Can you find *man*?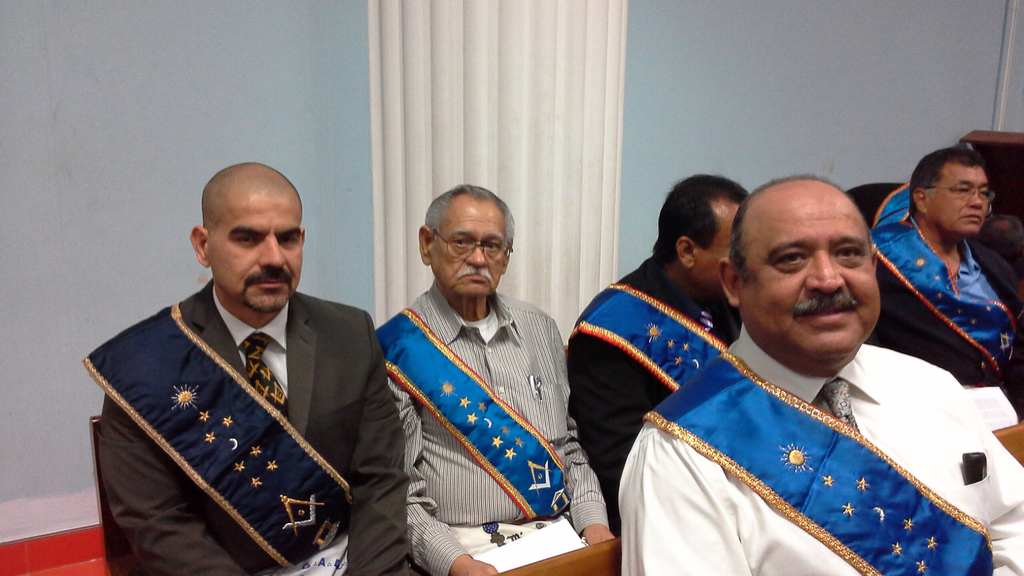
Yes, bounding box: 616/174/1023/575.
